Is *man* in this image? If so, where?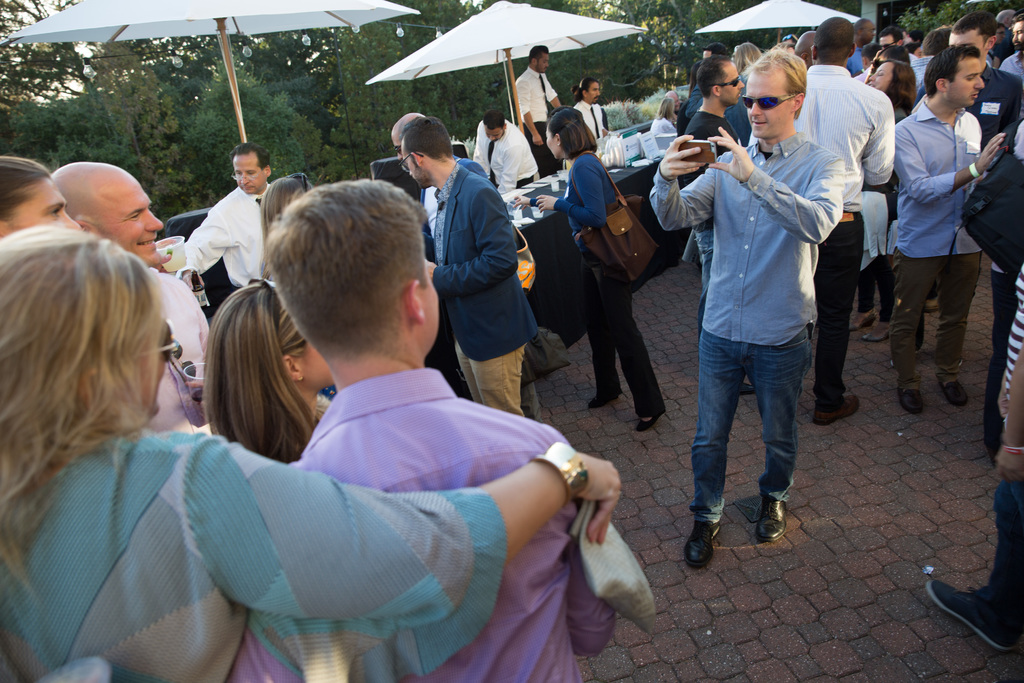
Yes, at (left=576, top=66, right=616, bottom=136).
